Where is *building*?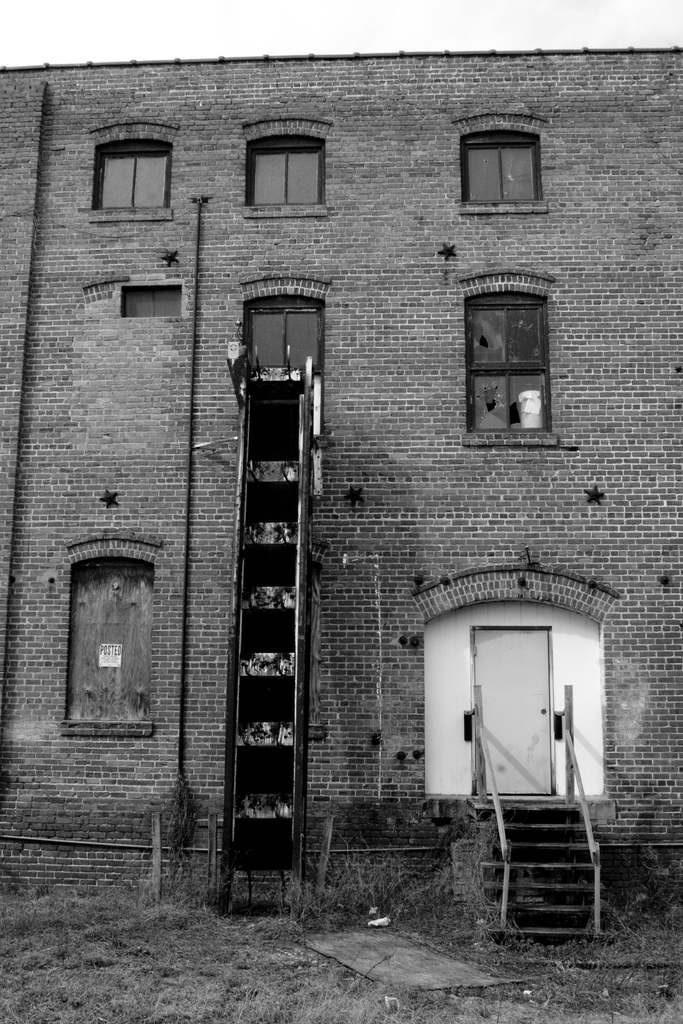
[left=0, top=50, right=682, bottom=884].
